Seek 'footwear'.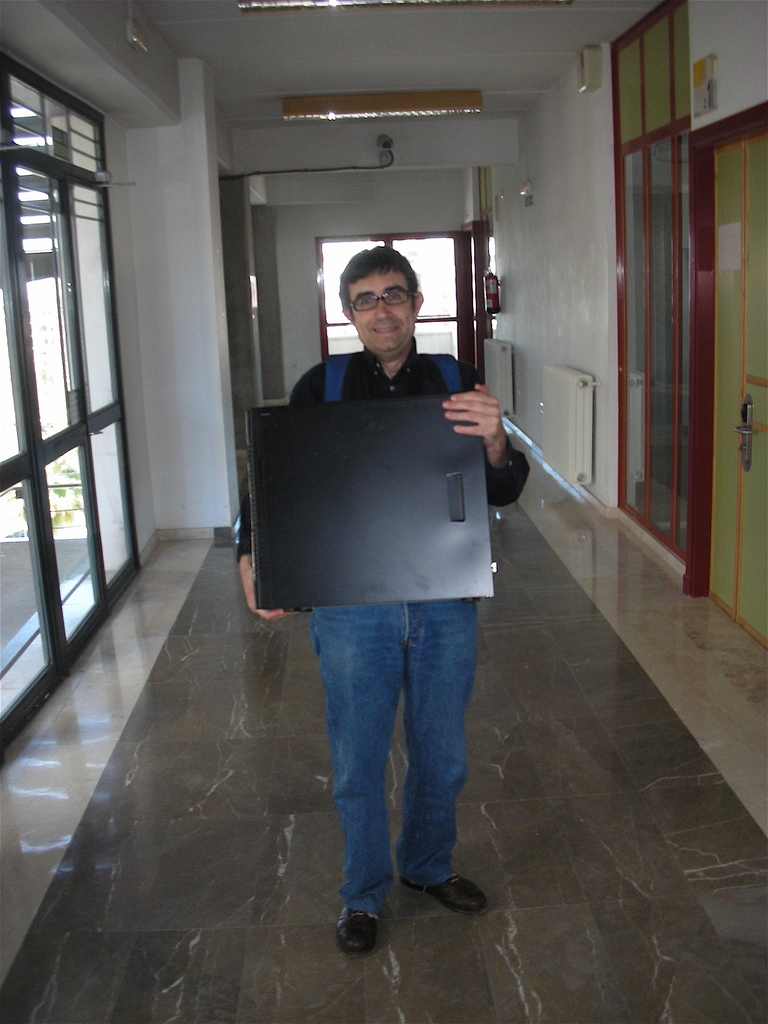
locate(417, 875, 490, 917).
